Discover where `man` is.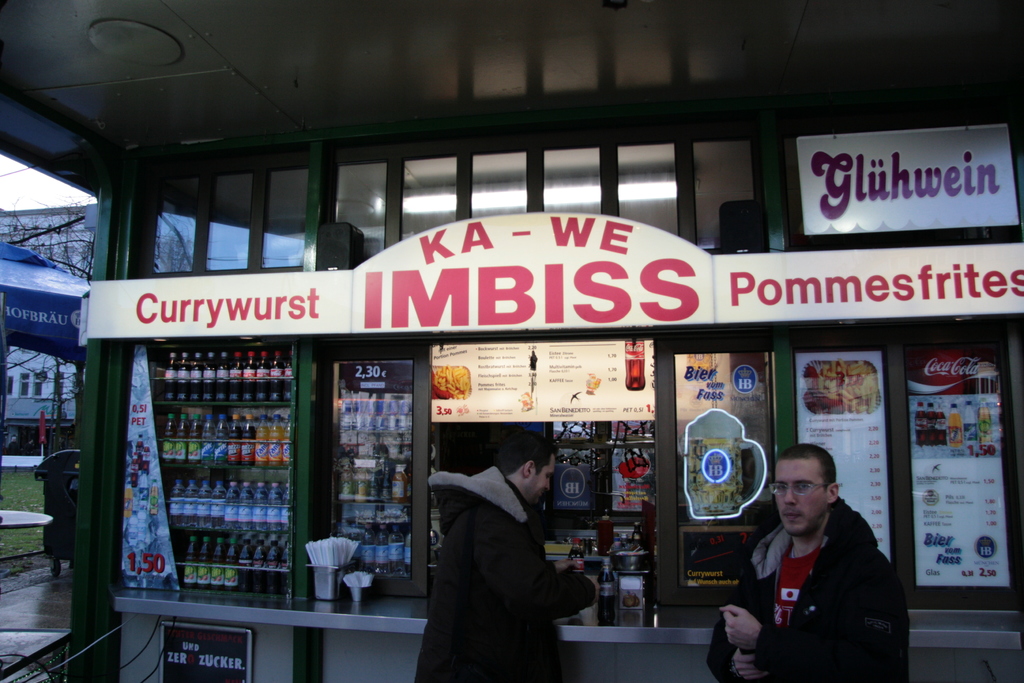
Discovered at {"left": 729, "top": 447, "right": 916, "bottom": 675}.
